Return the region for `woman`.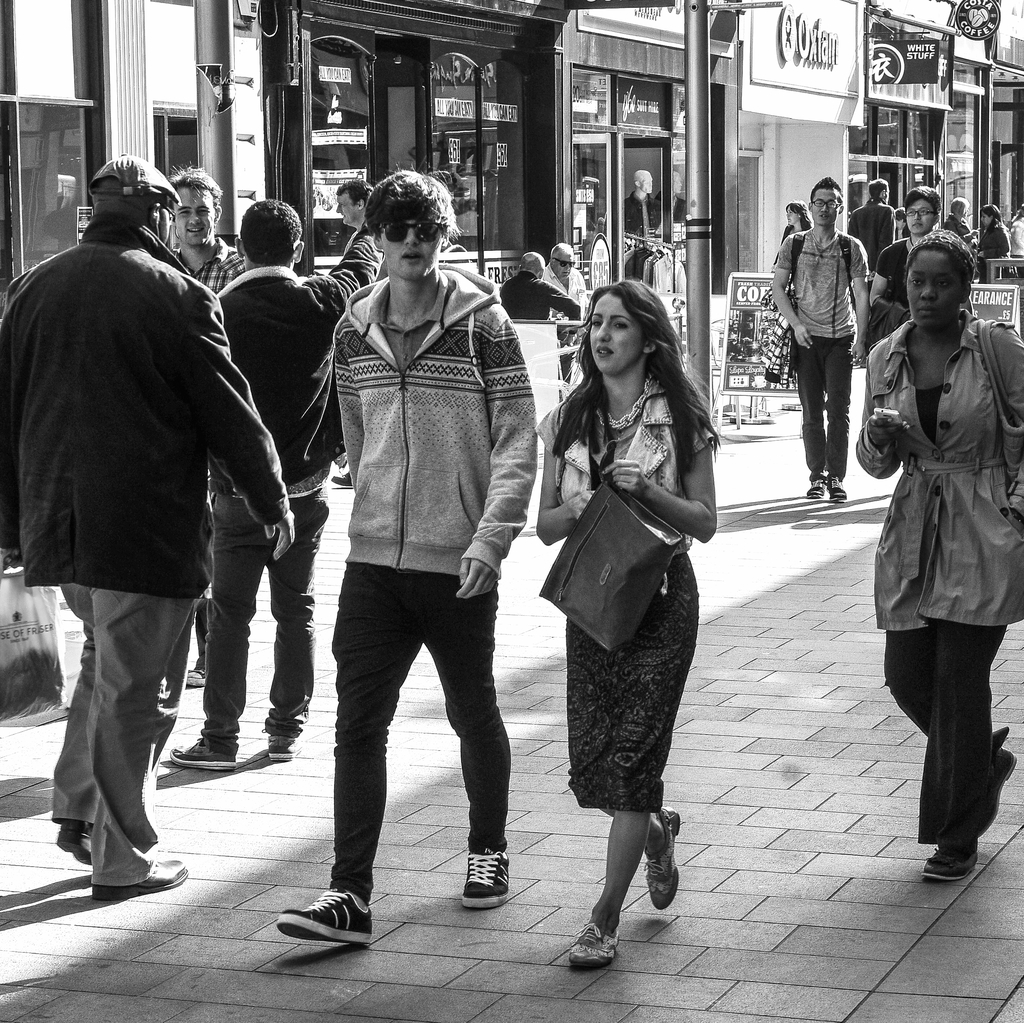
[852,222,1023,891].
